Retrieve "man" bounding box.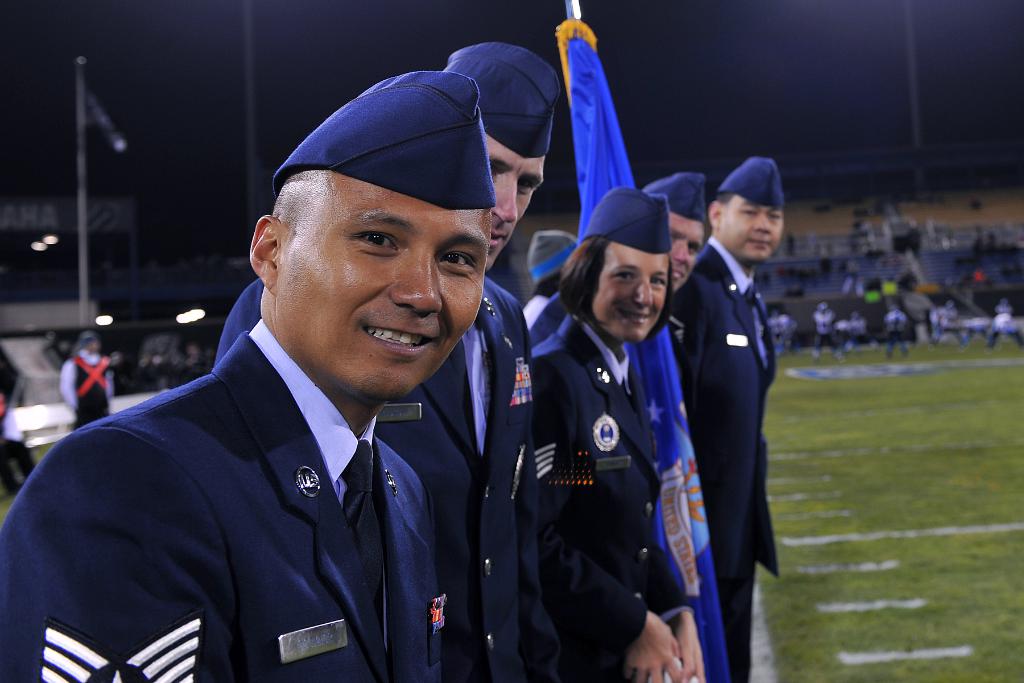
Bounding box: region(673, 161, 781, 682).
